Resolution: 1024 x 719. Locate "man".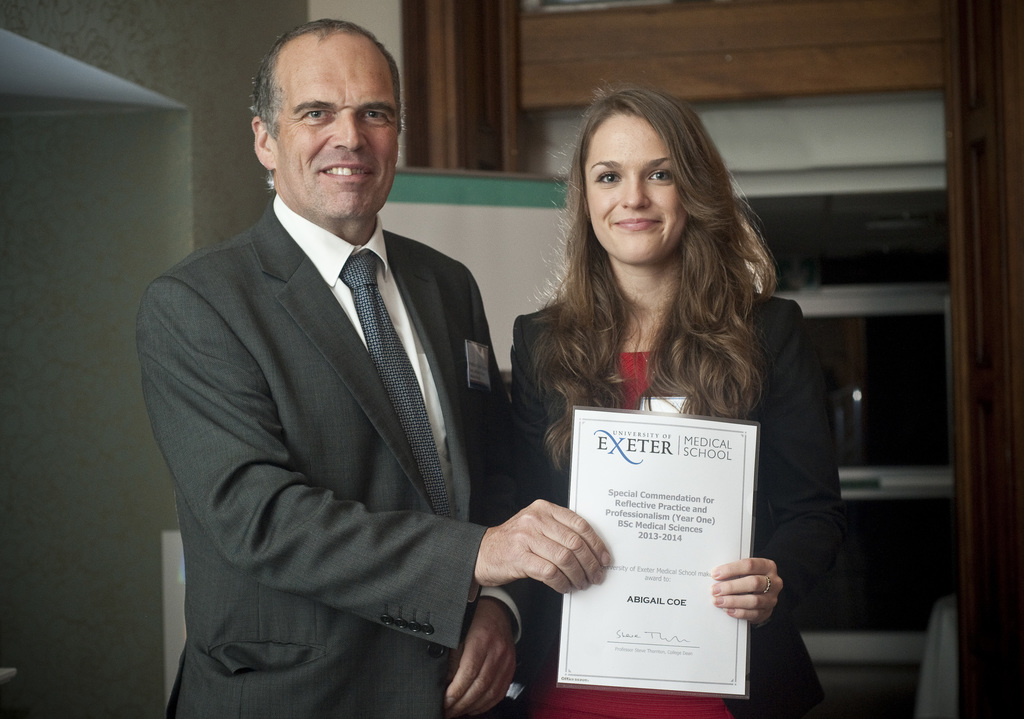
(x1=134, y1=194, x2=614, y2=718).
